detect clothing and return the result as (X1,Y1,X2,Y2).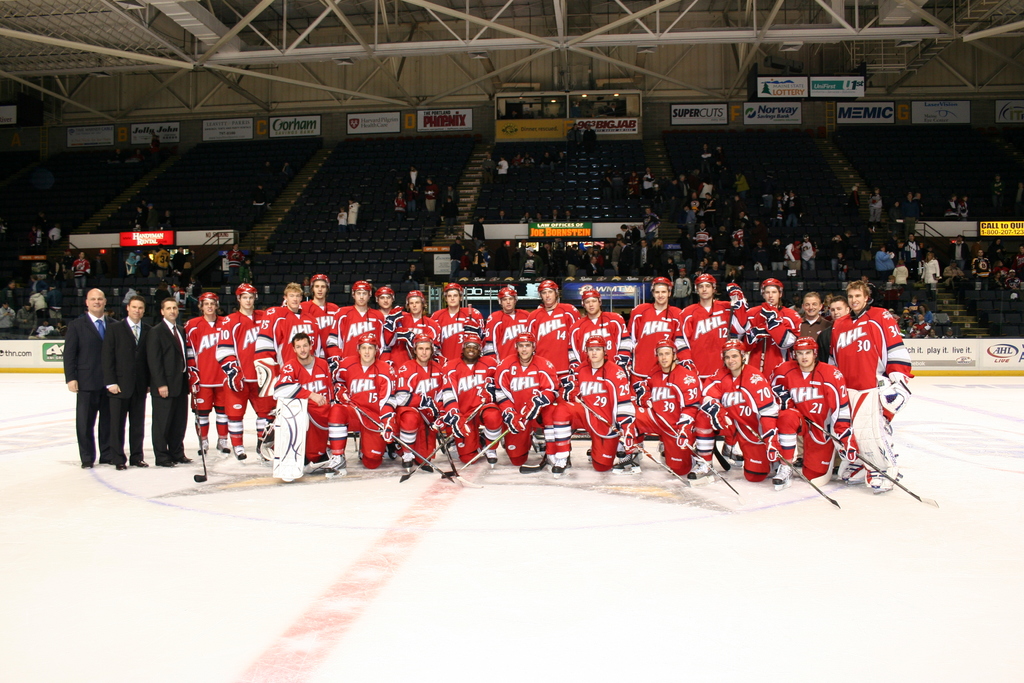
(75,261,89,289).
